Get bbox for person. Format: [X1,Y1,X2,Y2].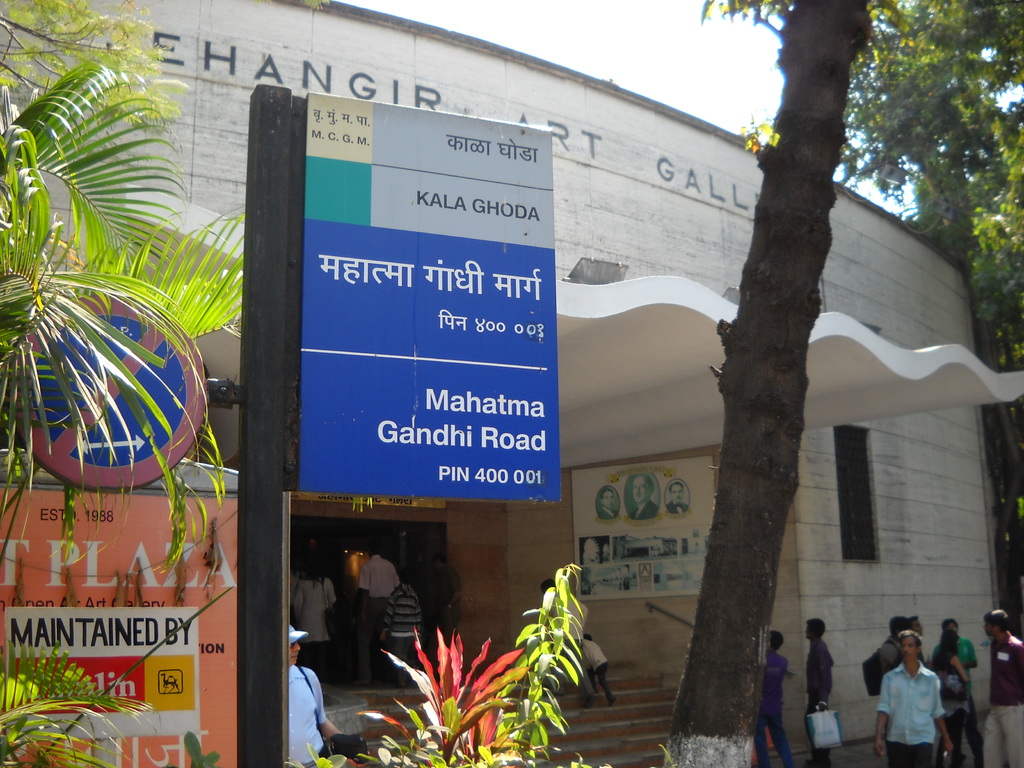
[755,632,789,766].
